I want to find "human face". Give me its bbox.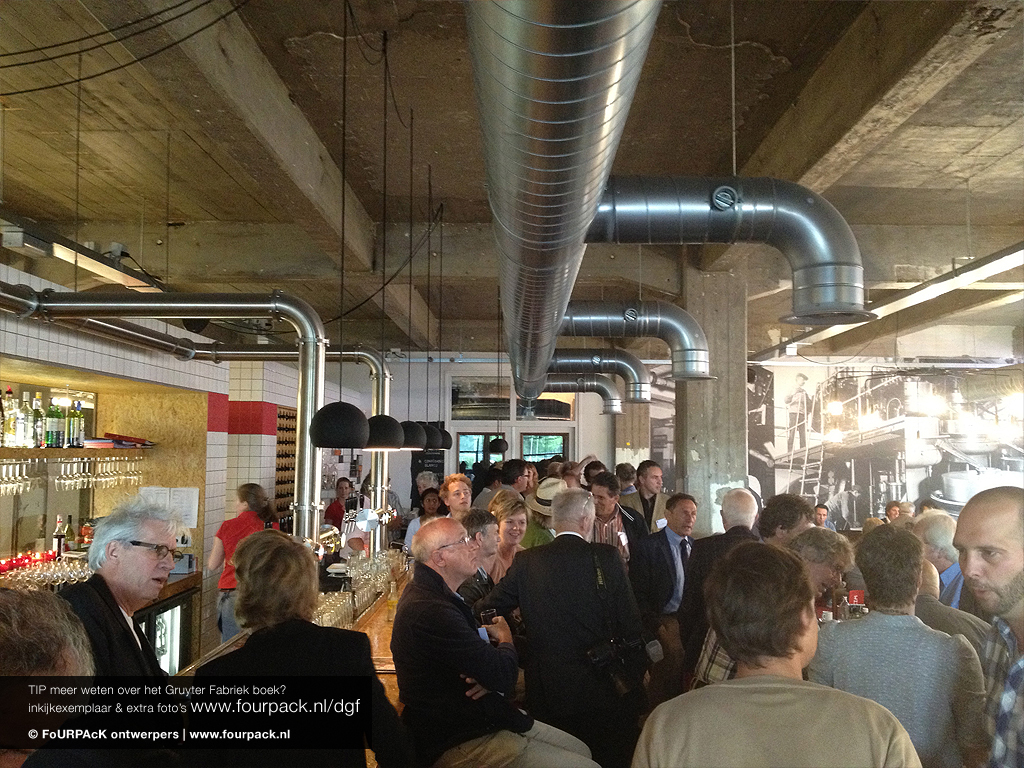
[595, 481, 612, 521].
